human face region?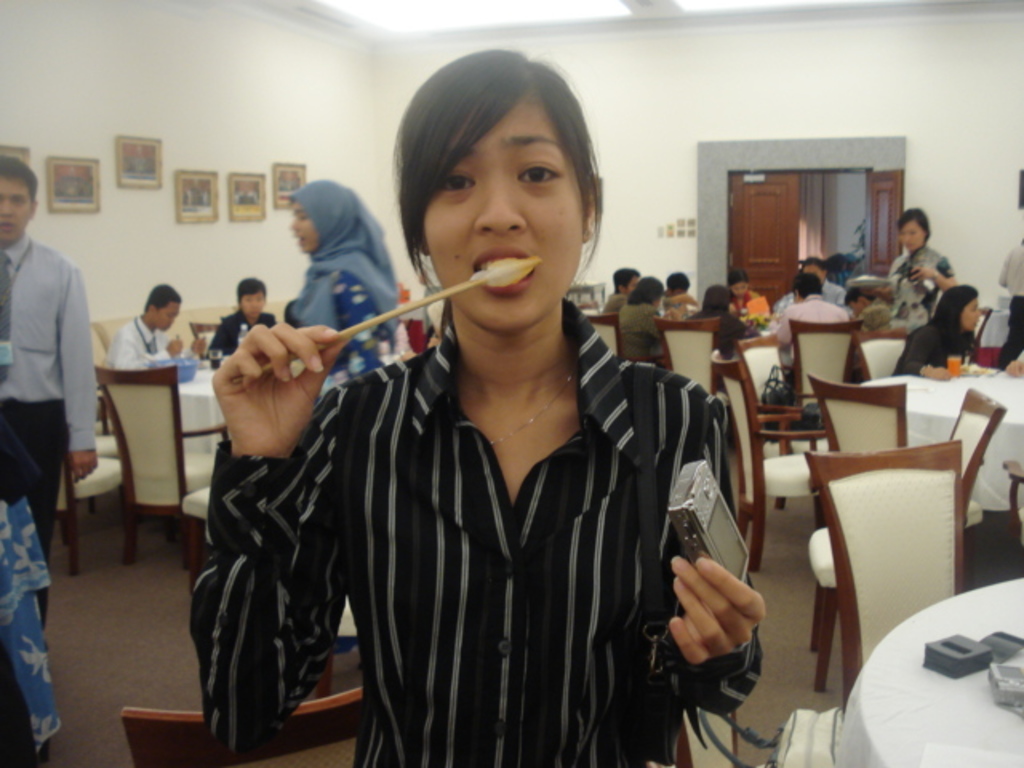
(422, 98, 584, 328)
